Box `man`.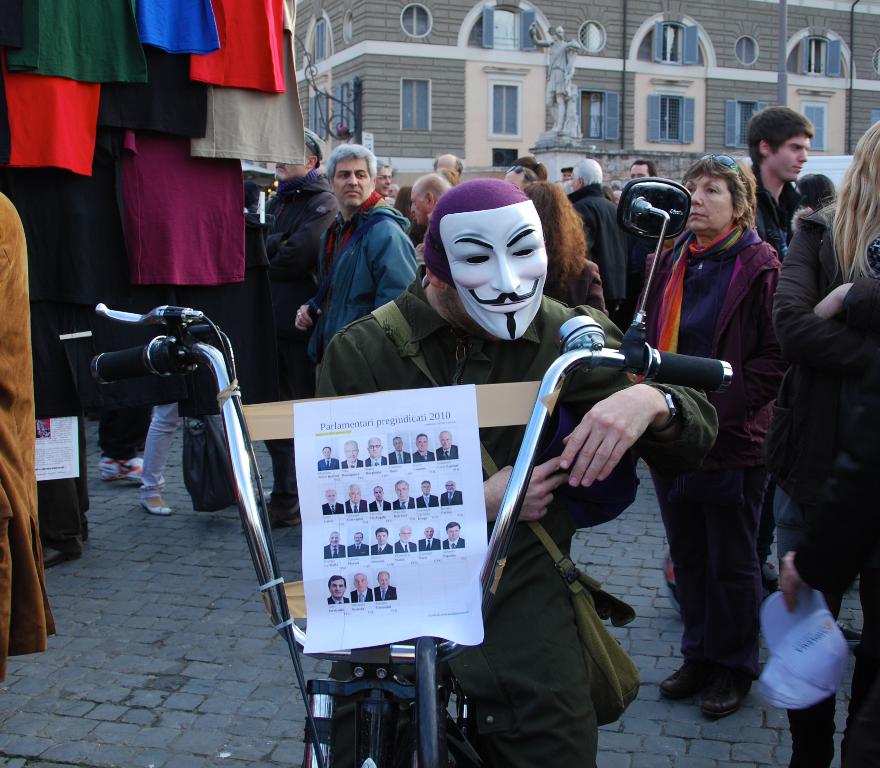
box=[321, 528, 343, 559].
